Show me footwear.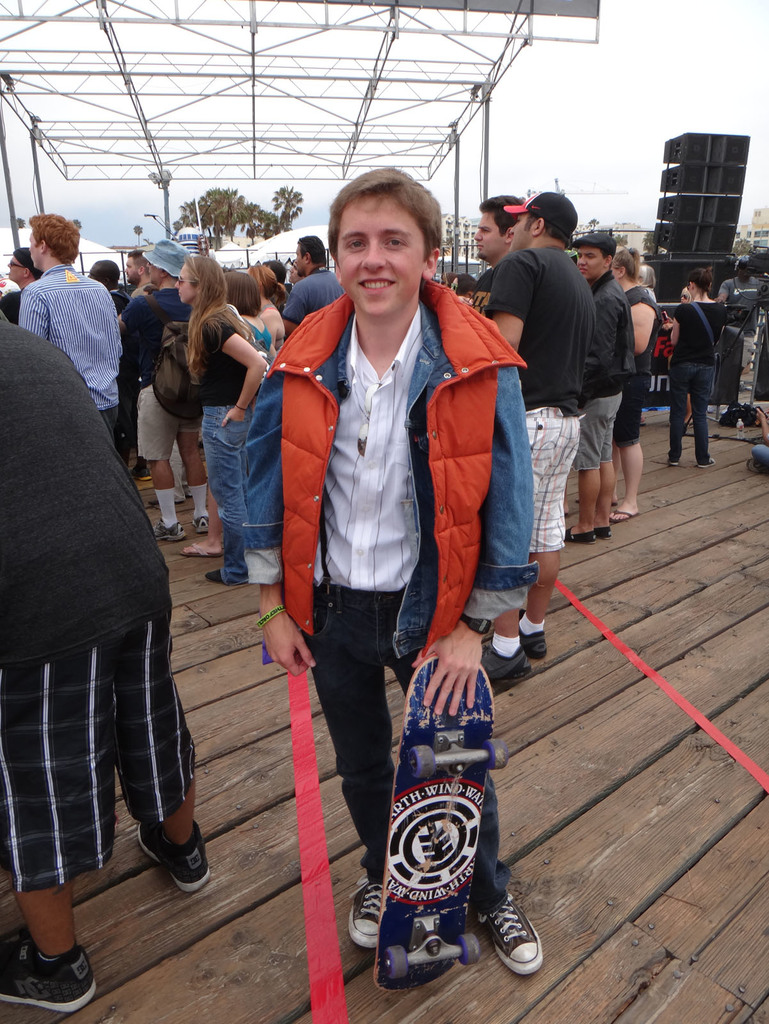
footwear is here: x1=136 y1=824 x2=208 y2=890.
